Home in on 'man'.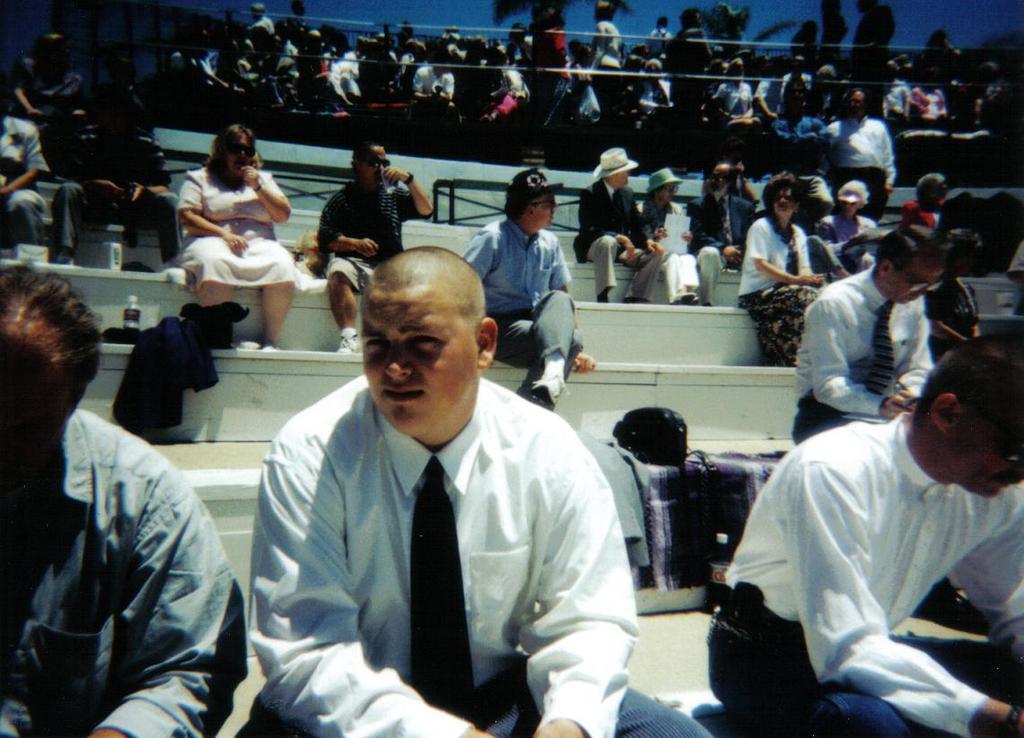
Homed in at region(0, 257, 248, 737).
